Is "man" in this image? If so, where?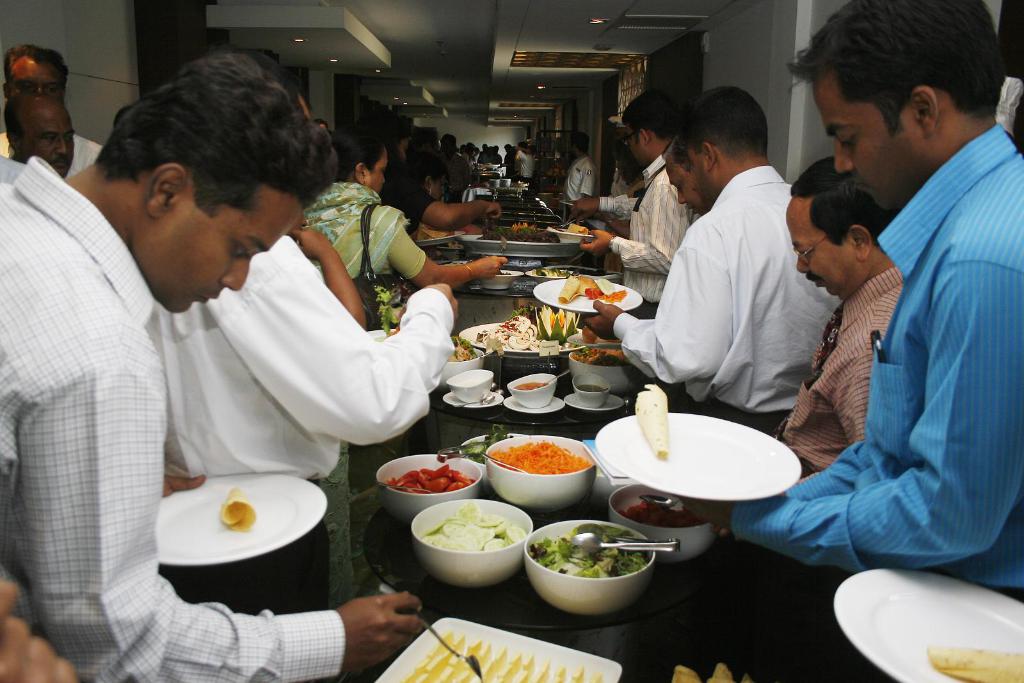
Yes, at <box>148,72,469,629</box>.
